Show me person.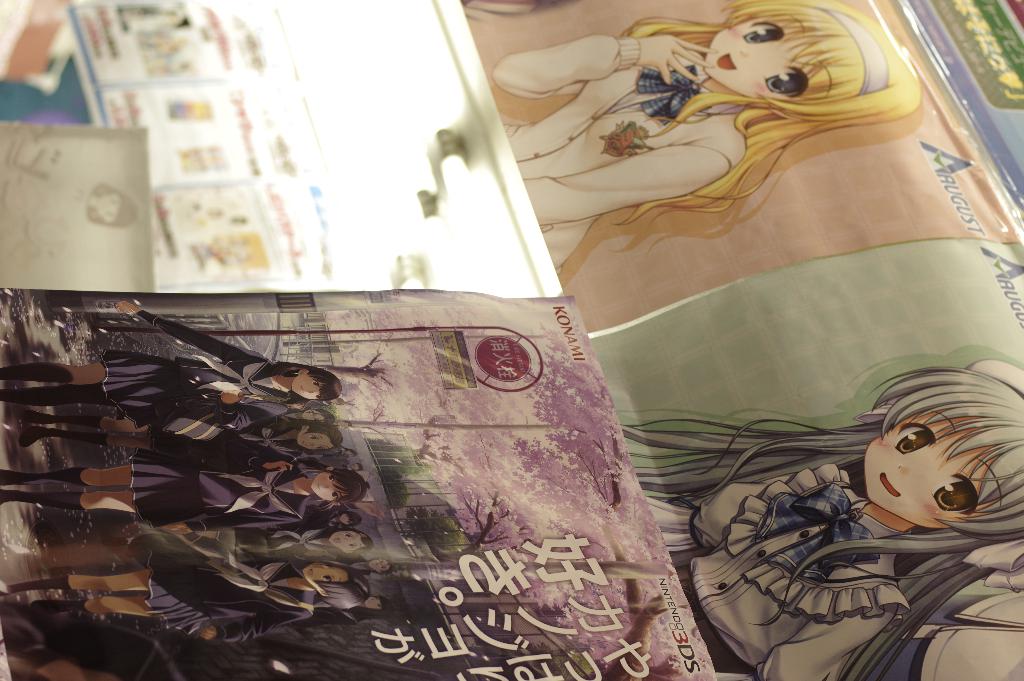
person is here: crop(684, 357, 1014, 670).
